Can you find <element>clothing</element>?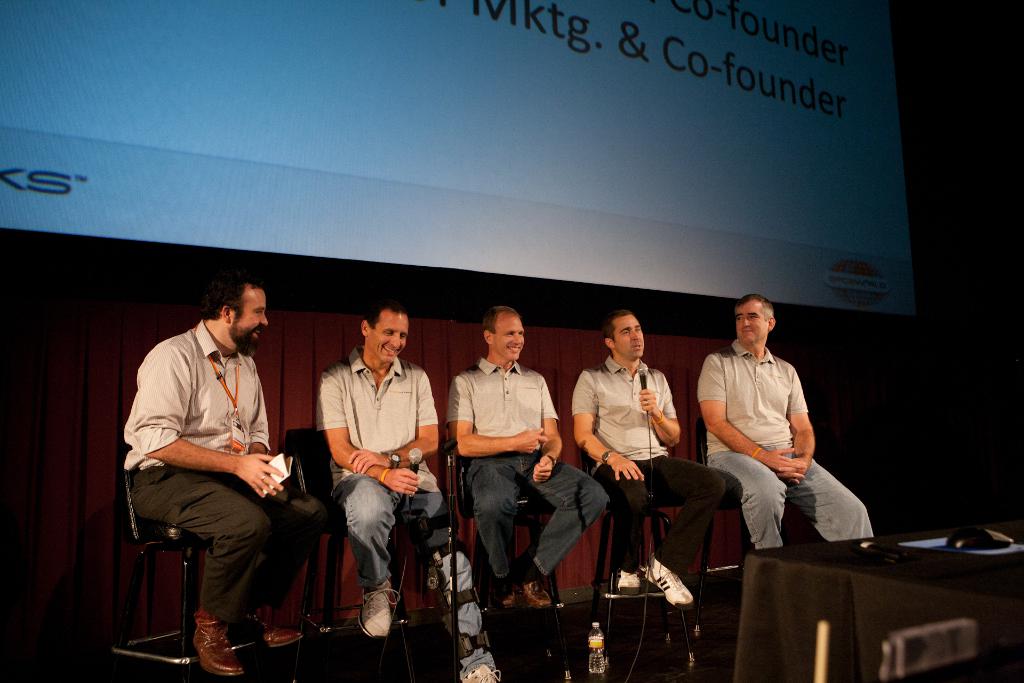
Yes, bounding box: region(314, 345, 466, 592).
